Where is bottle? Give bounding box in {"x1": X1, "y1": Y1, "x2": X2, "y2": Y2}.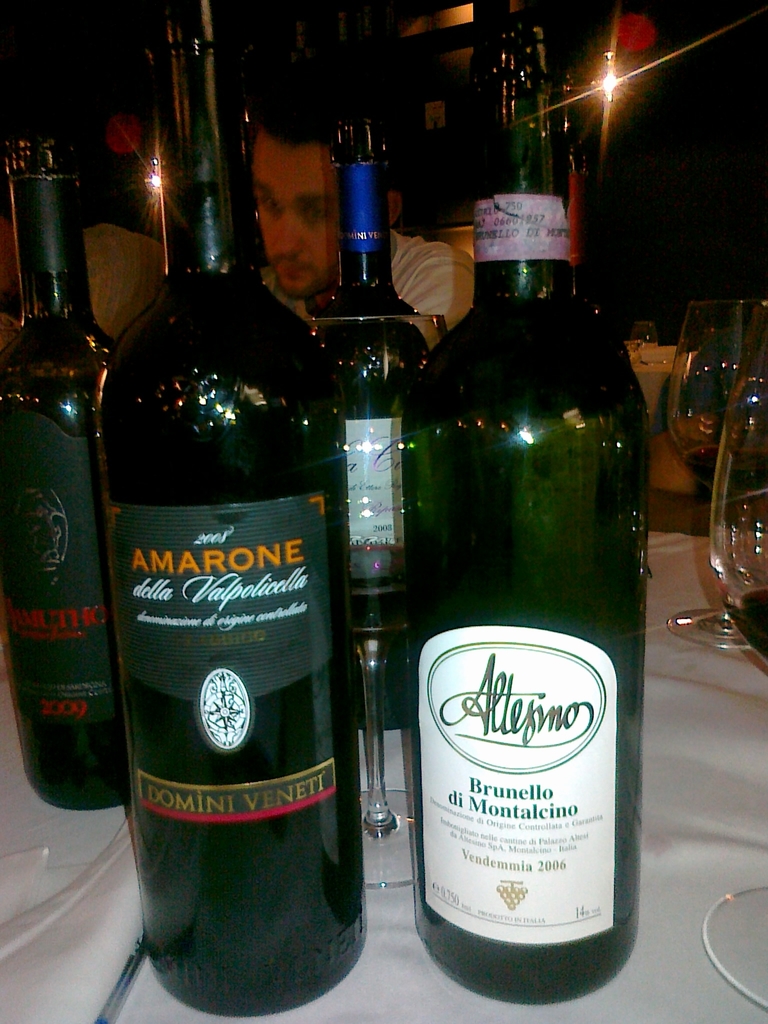
{"x1": 92, "y1": 20, "x2": 367, "y2": 1014}.
